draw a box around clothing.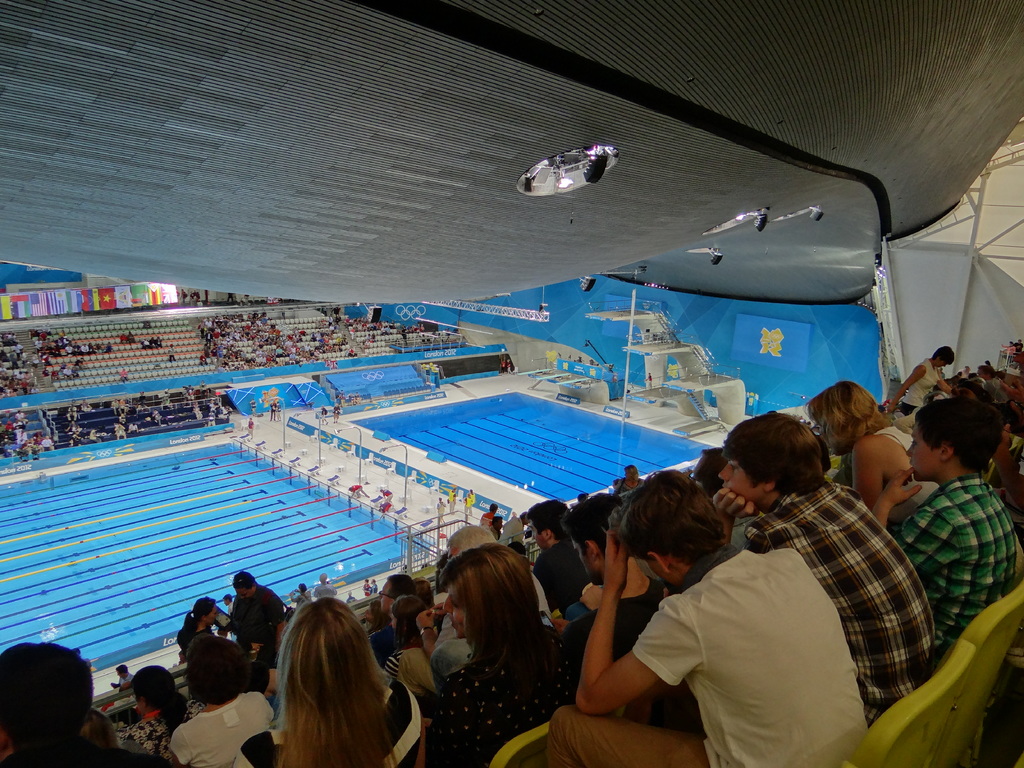
rect(544, 541, 872, 765).
